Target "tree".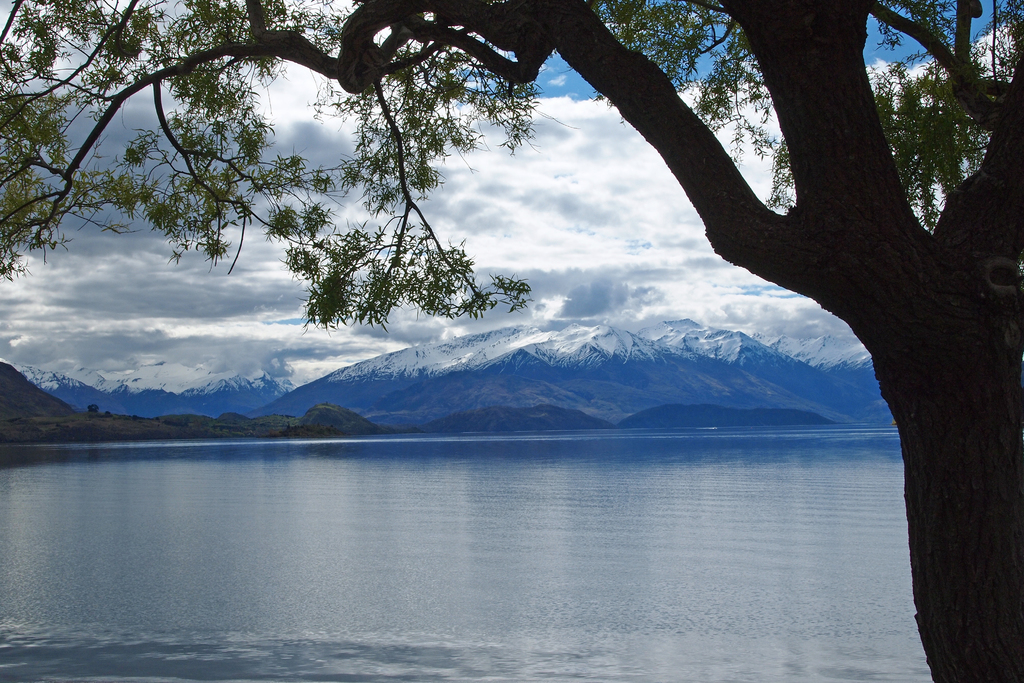
Target region: <region>0, 0, 1023, 682</region>.
